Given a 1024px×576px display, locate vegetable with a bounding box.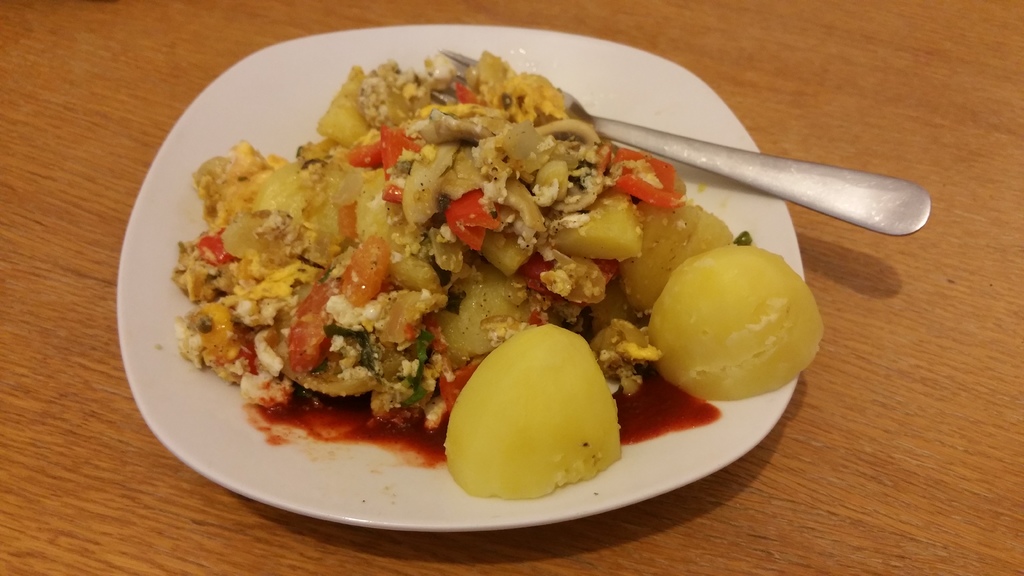
Located: (x1=447, y1=184, x2=510, y2=252).
